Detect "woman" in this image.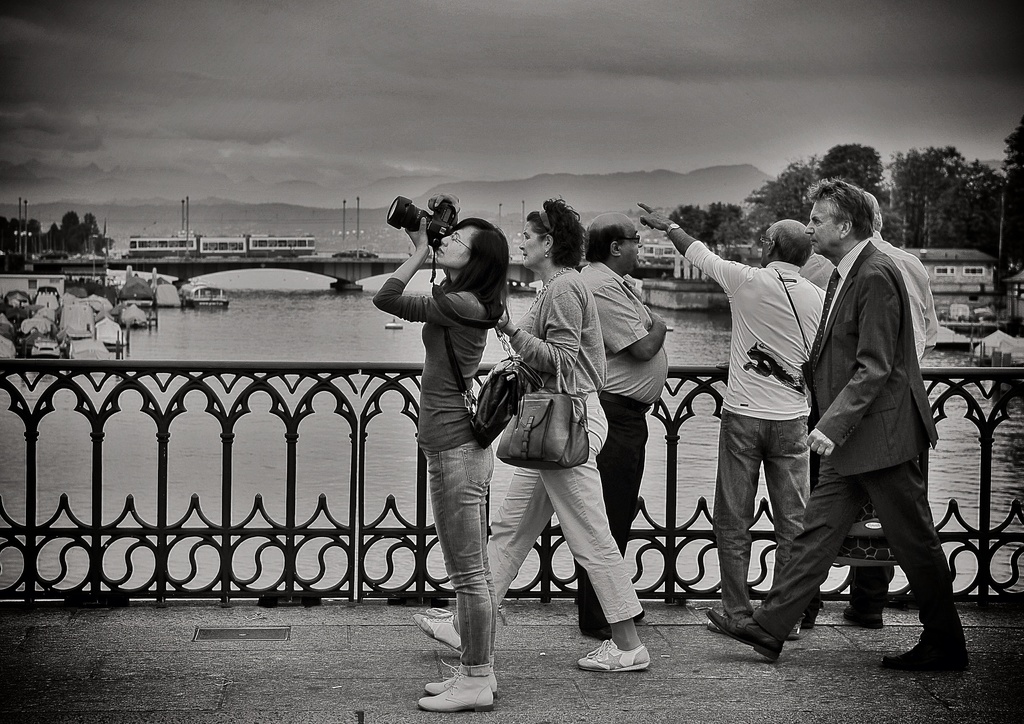
Detection: select_region(409, 184, 659, 666).
